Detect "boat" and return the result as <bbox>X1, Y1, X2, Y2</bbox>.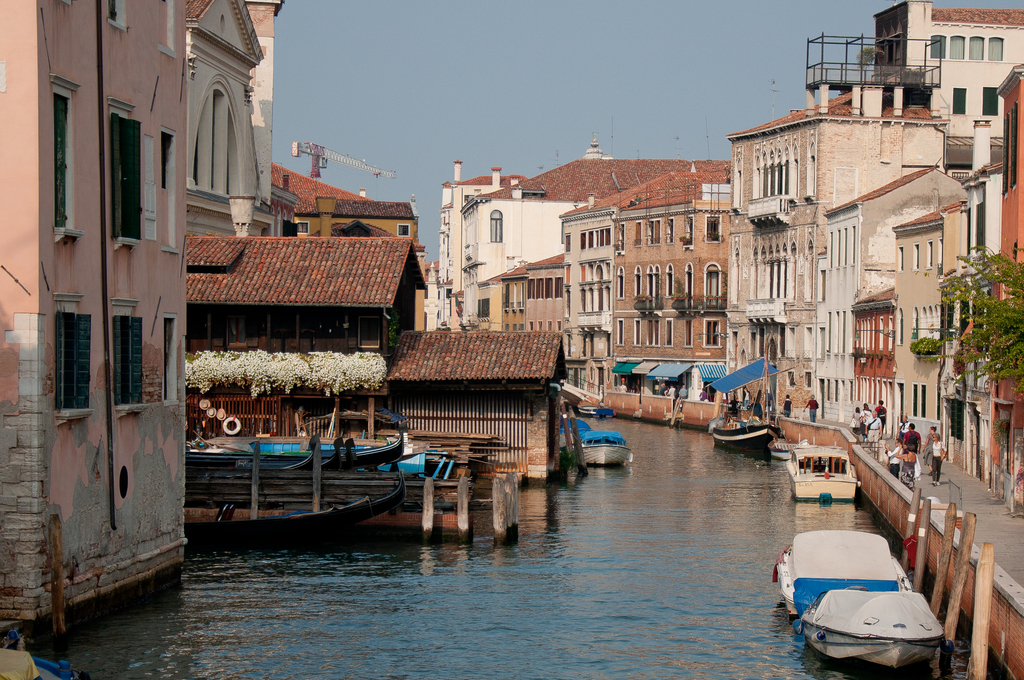
<bbox>188, 421, 413, 465</bbox>.
